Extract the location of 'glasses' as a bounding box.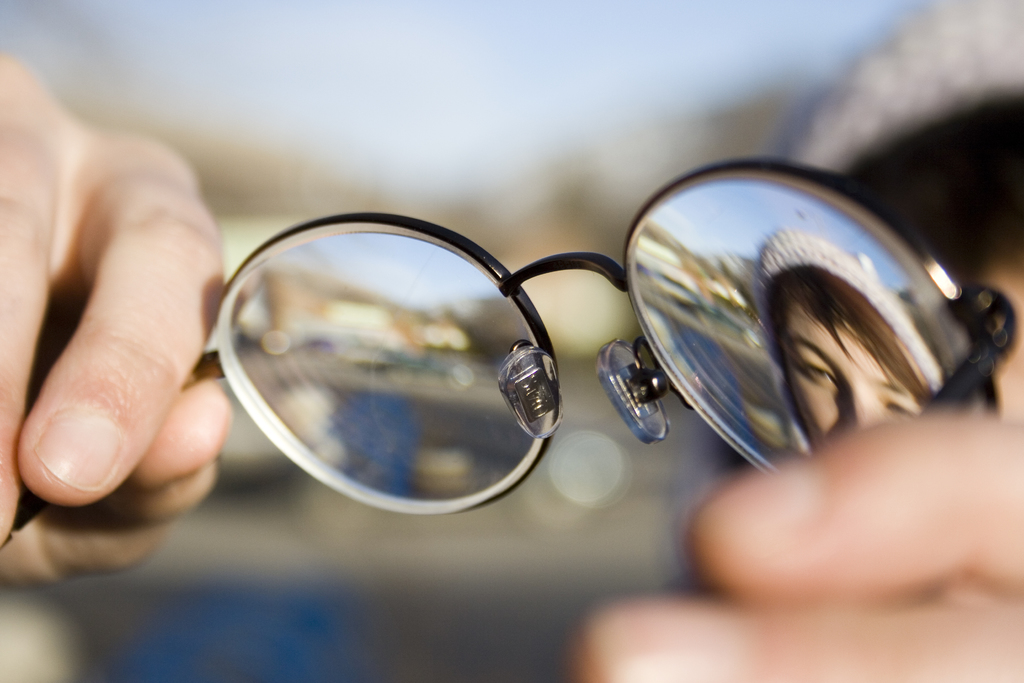
region(0, 152, 1017, 551).
